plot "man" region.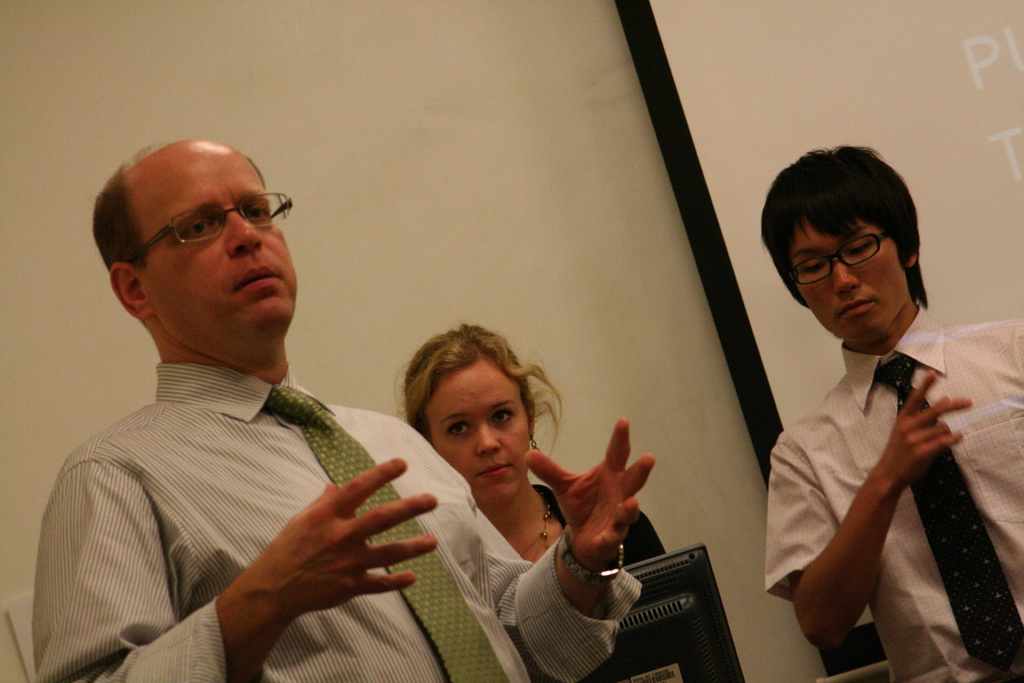
Plotted at [33, 136, 649, 682].
